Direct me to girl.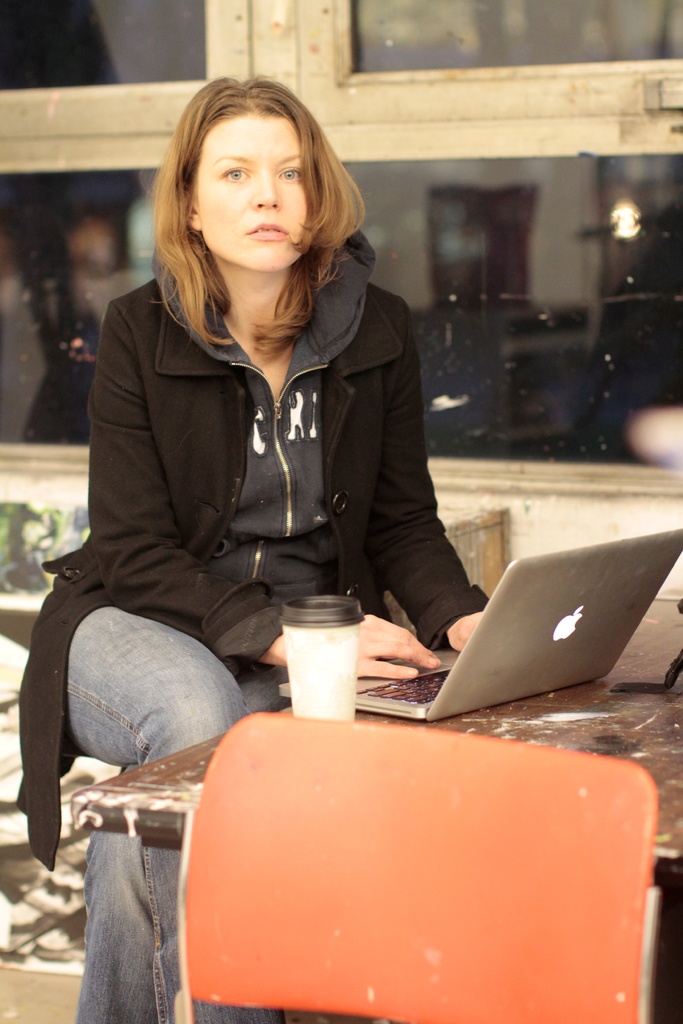
Direction: (x1=22, y1=85, x2=491, y2=1023).
